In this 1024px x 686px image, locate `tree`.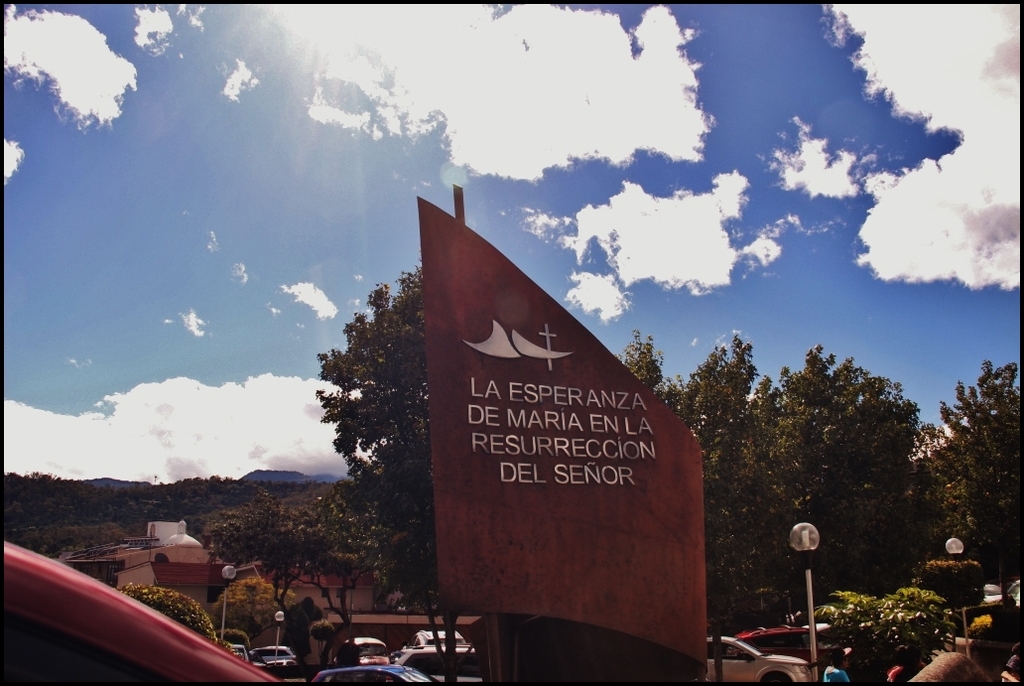
Bounding box: bbox=[314, 267, 465, 685].
